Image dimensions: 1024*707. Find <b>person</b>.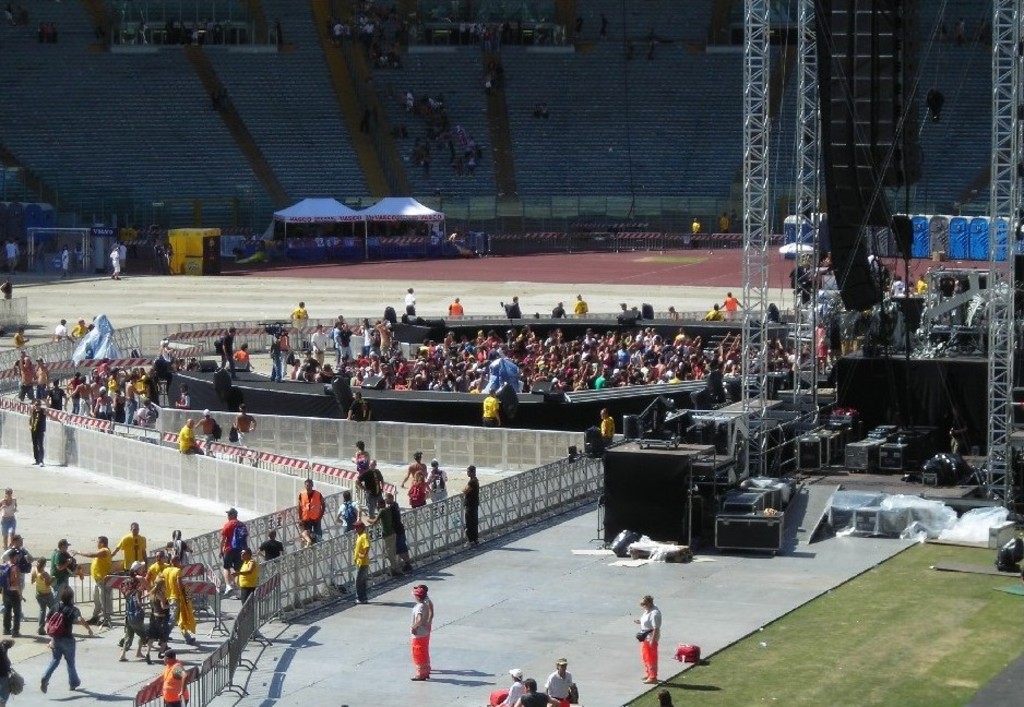
box=[178, 411, 203, 453].
